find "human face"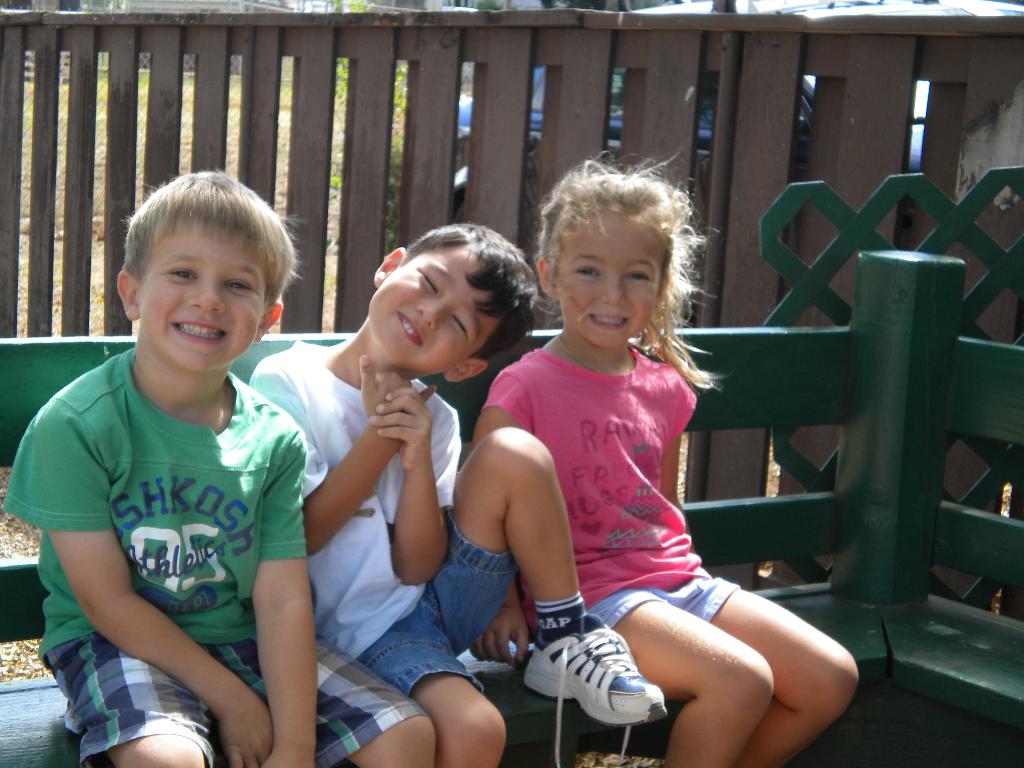
[368, 247, 499, 376]
